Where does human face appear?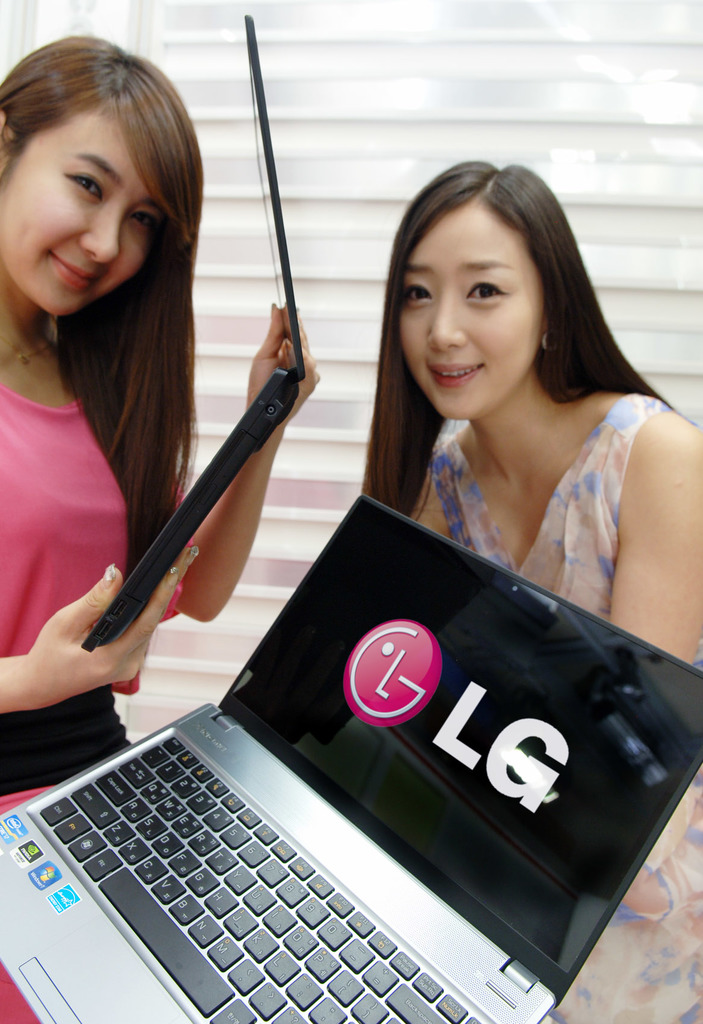
Appears at crop(0, 105, 172, 318).
